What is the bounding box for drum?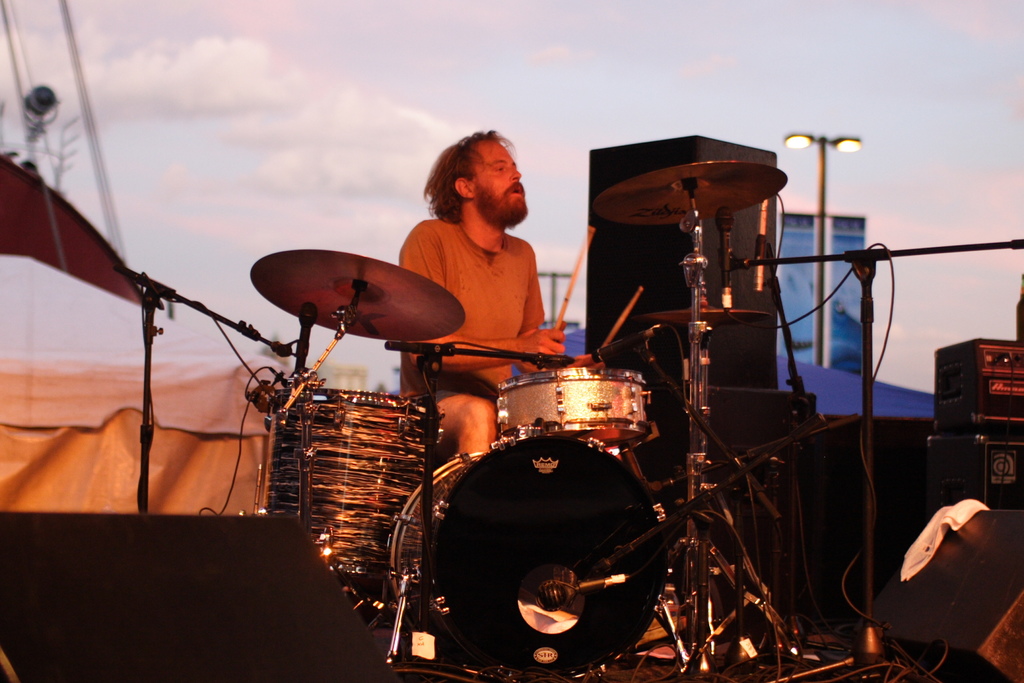
crop(390, 434, 669, 682).
